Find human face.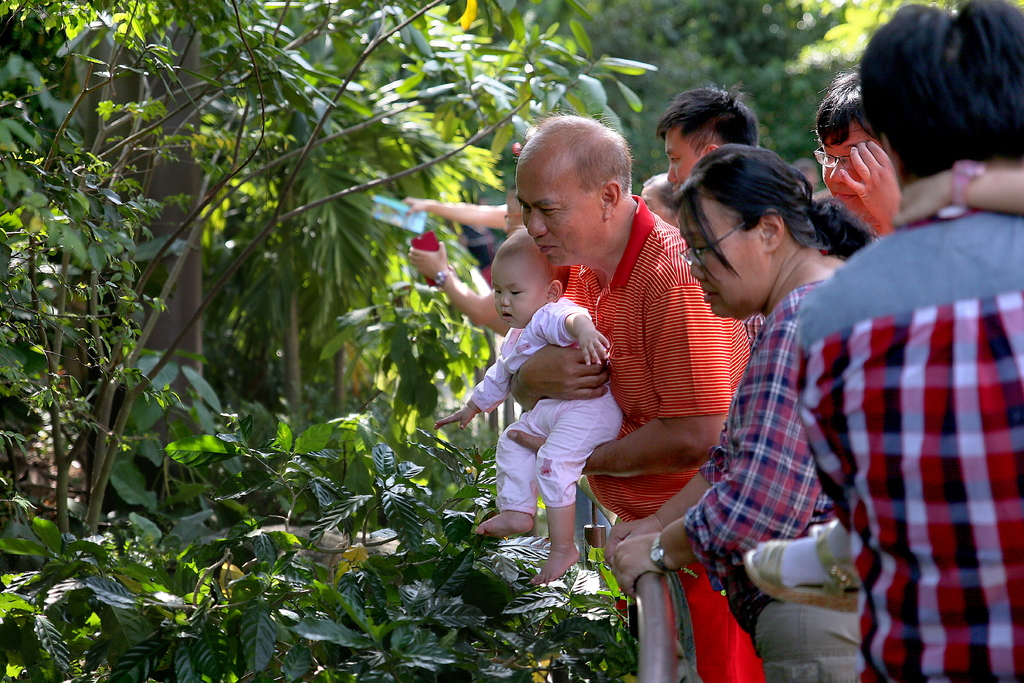
493/257/547/331.
